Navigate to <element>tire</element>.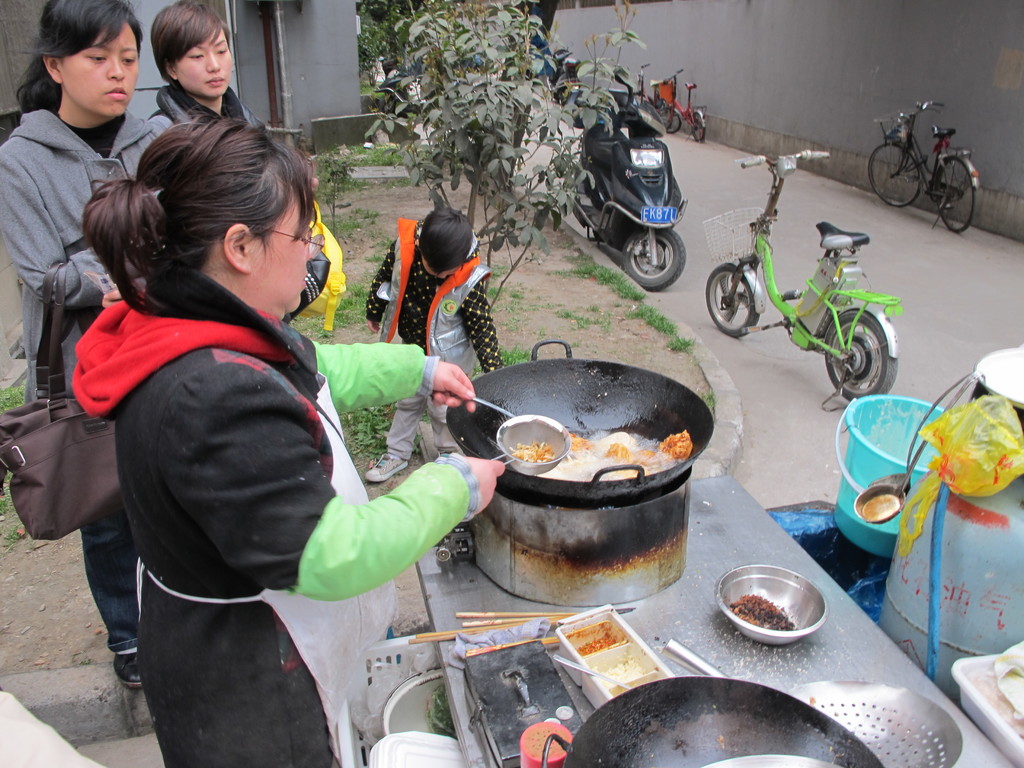
Navigation target: 657, 106, 685, 132.
